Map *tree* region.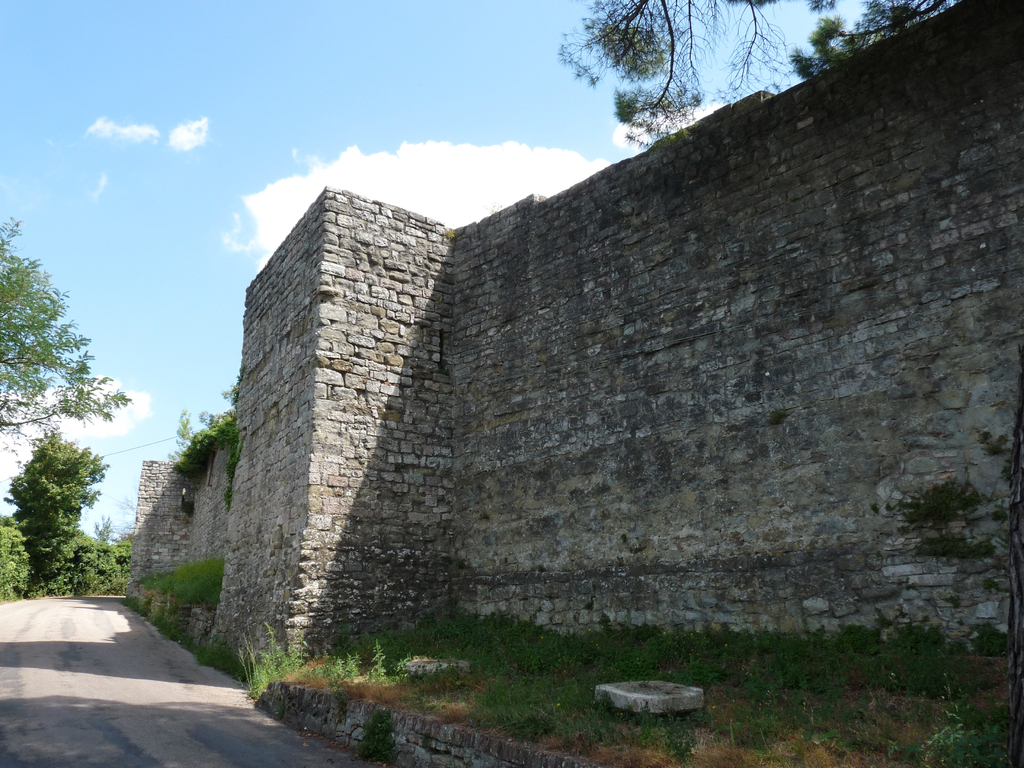
Mapped to locate(0, 218, 136, 422).
